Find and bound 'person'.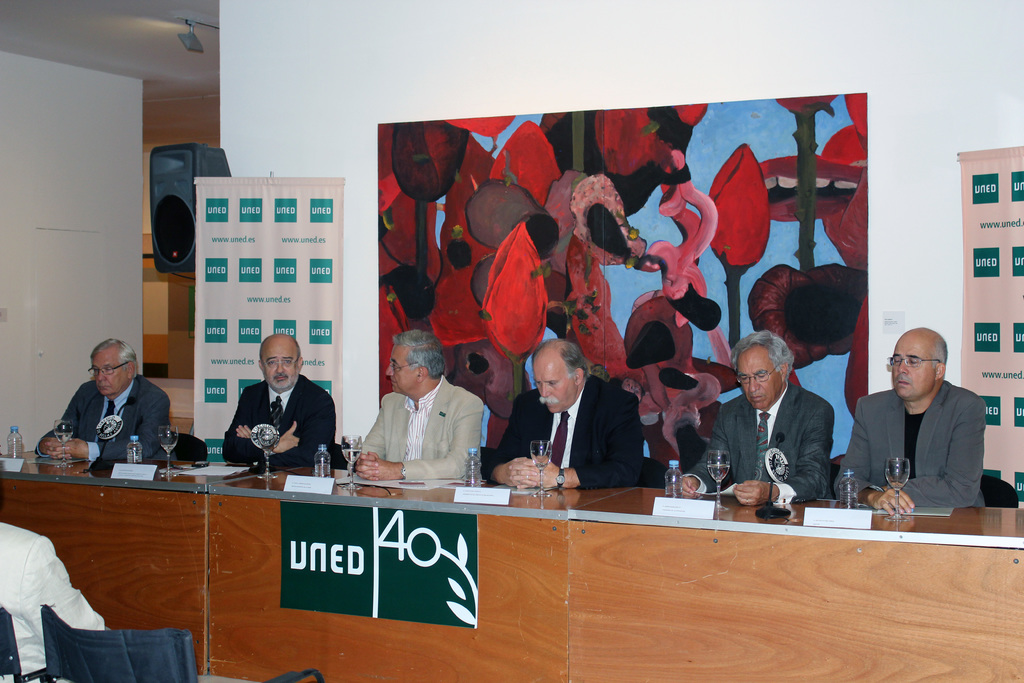
Bound: rect(0, 513, 112, 679).
